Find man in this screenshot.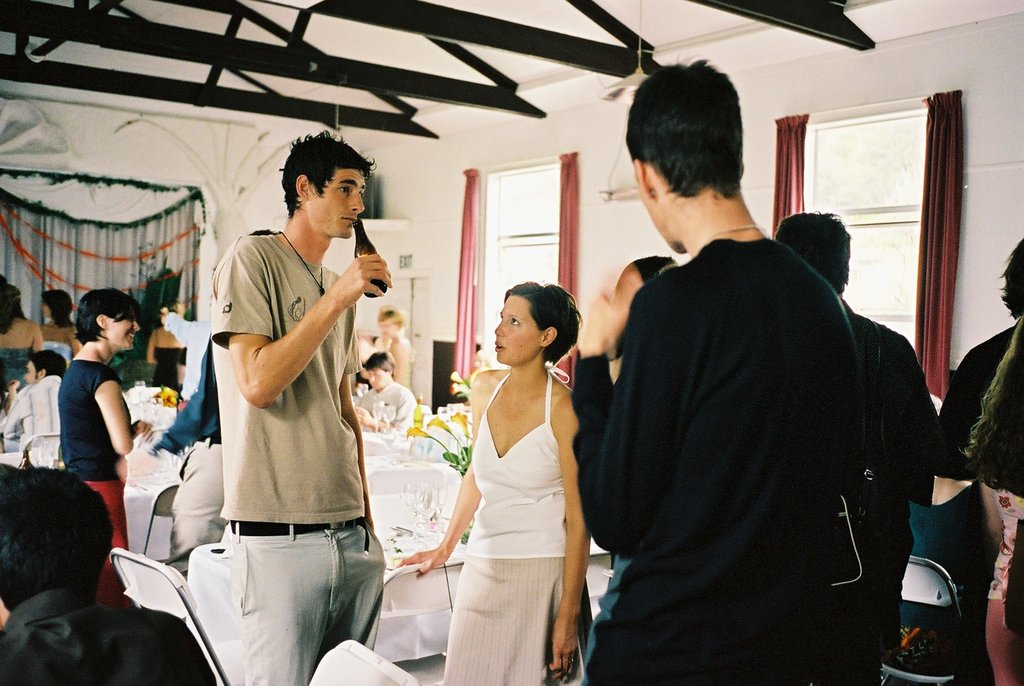
The bounding box for man is rect(353, 352, 414, 437).
